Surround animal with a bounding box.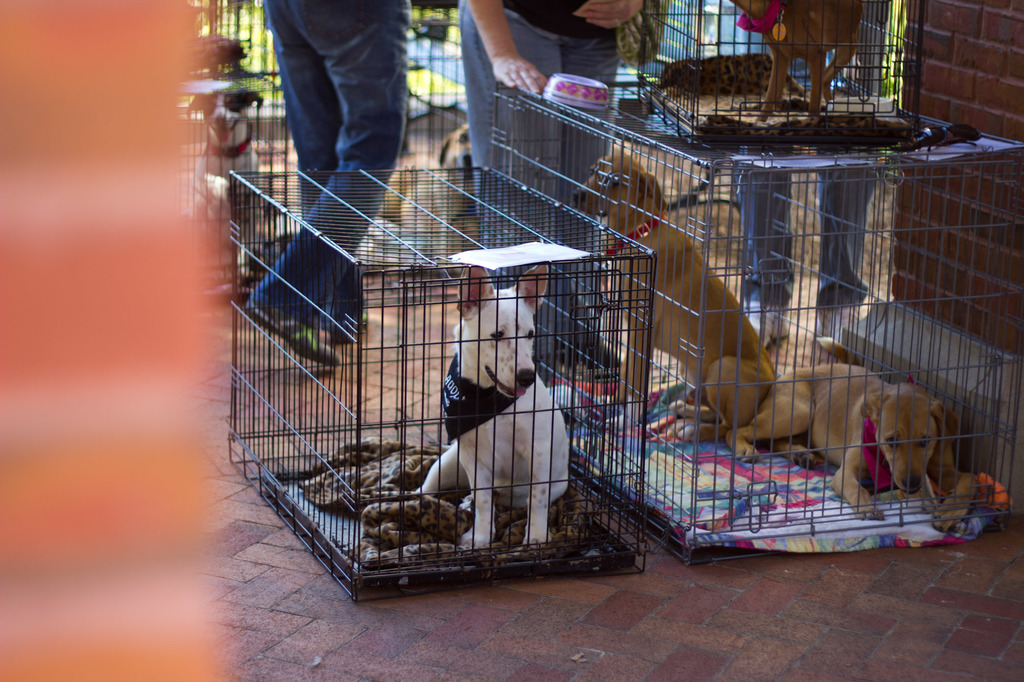
<region>415, 262, 575, 544</region>.
